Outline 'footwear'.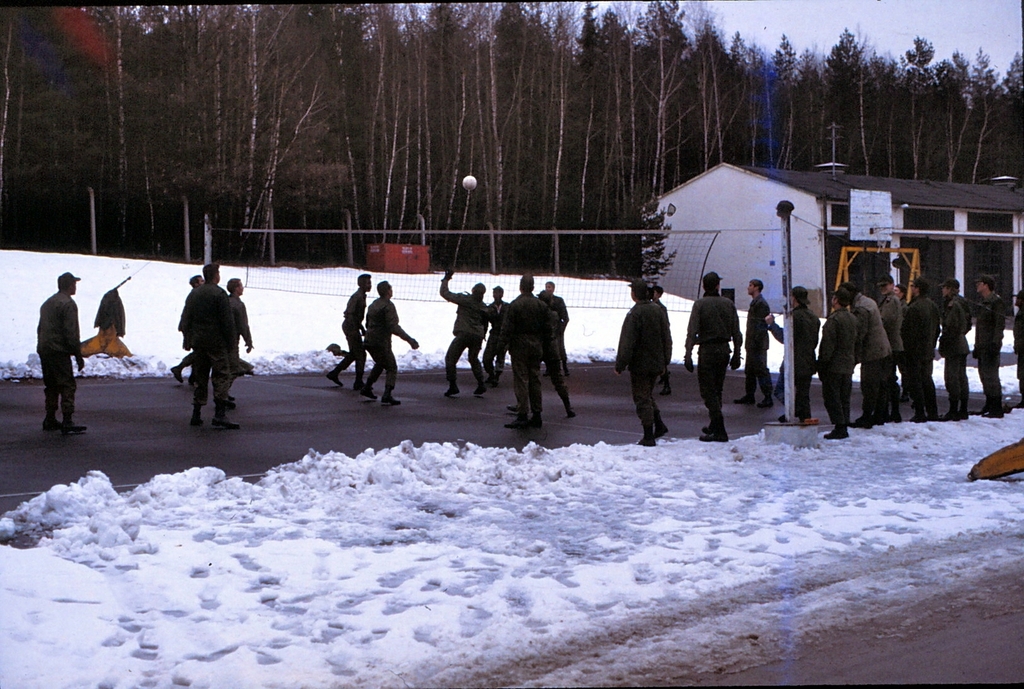
Outline: bbox=(922, 408, 938, 420).
